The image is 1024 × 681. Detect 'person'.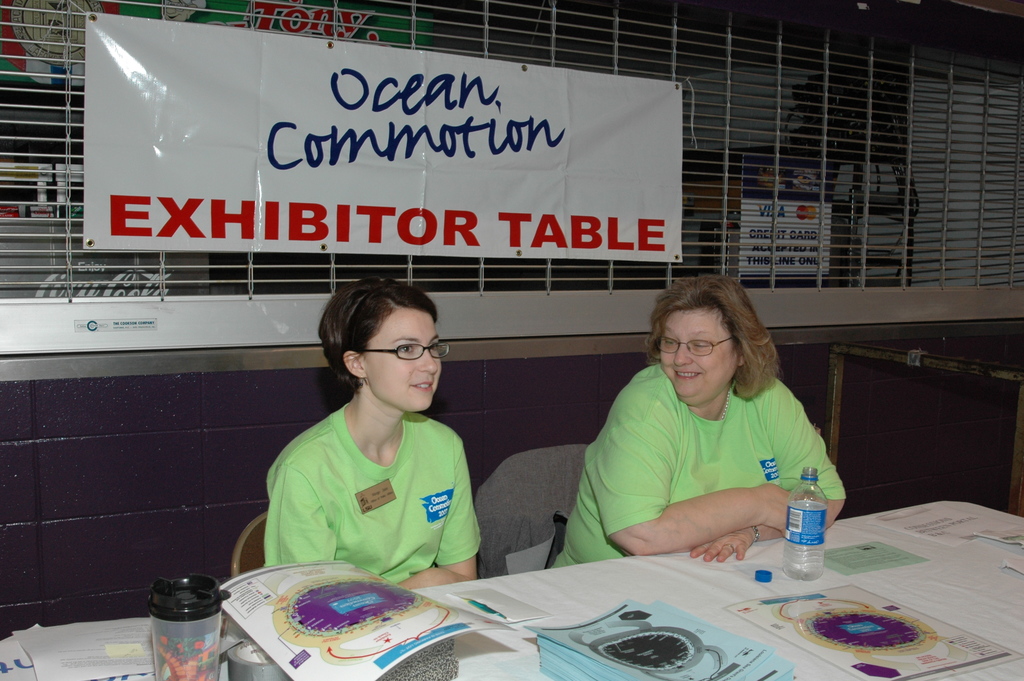
Detection: Rect(263, 275, 490, 595).
